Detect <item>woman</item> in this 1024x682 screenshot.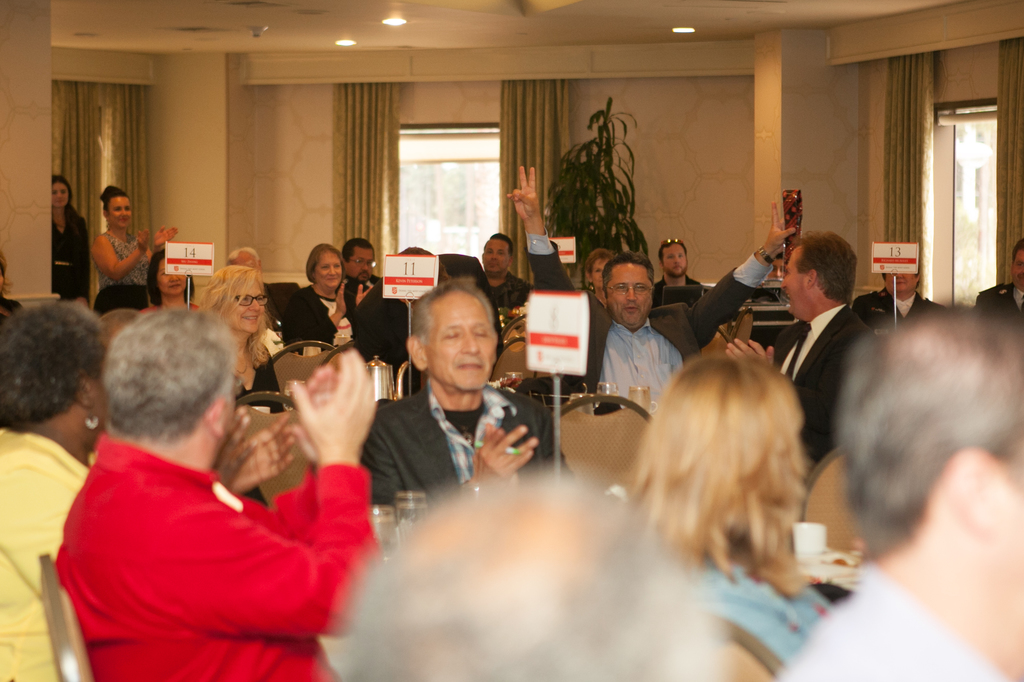
Detection: select_region(0, 305, 297, 681).
